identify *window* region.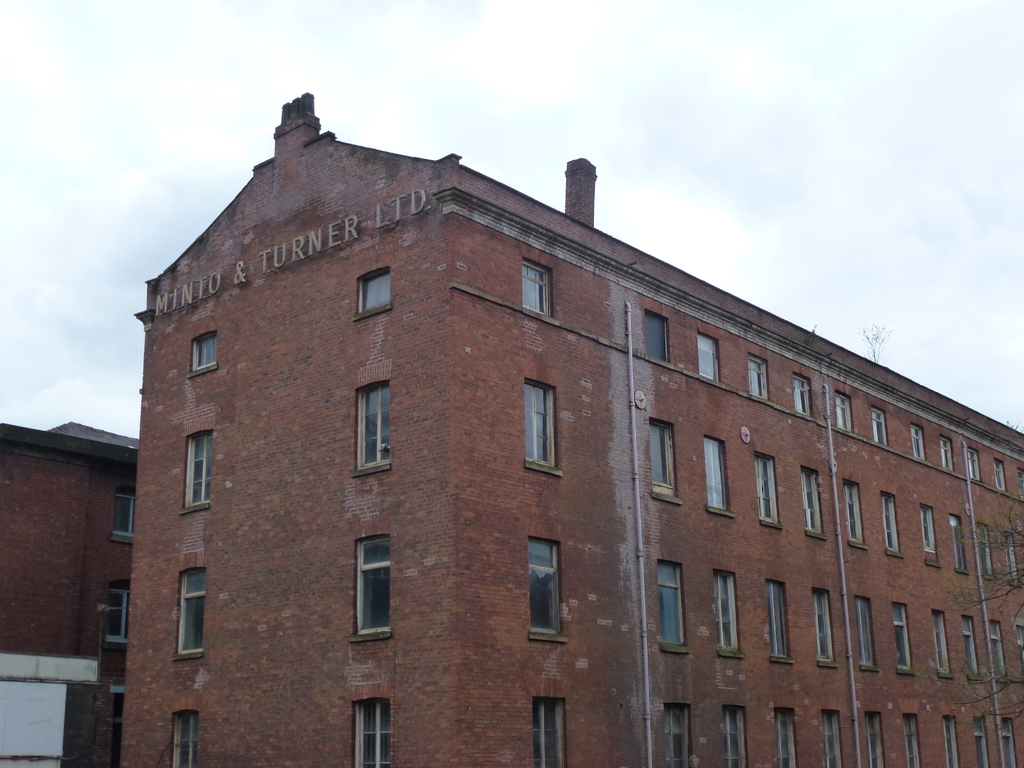
Region: Rect(863, 709, 883, 767).
